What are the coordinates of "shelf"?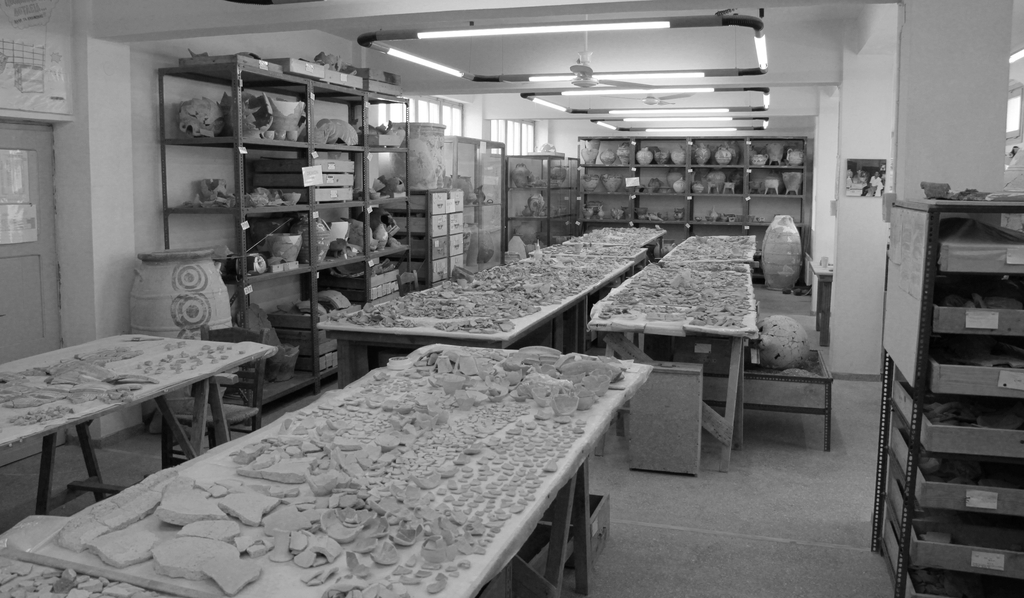
bbox=[632, 193, 693, 229].
